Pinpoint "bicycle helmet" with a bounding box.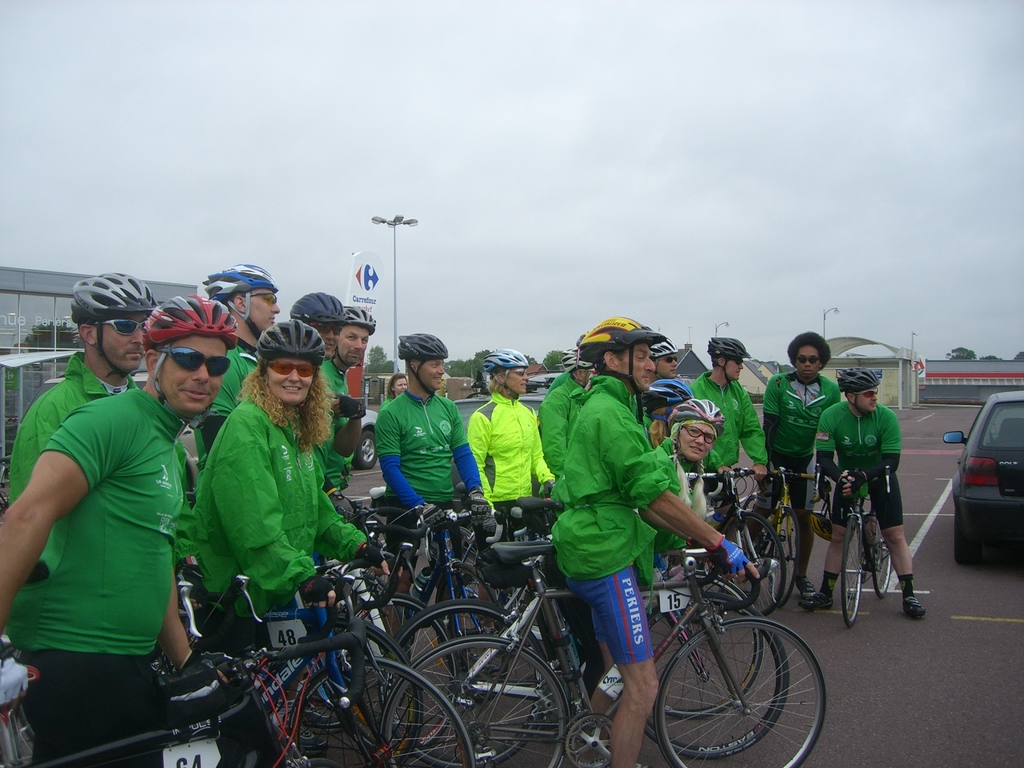
<box>703,333,753,383</box>.
